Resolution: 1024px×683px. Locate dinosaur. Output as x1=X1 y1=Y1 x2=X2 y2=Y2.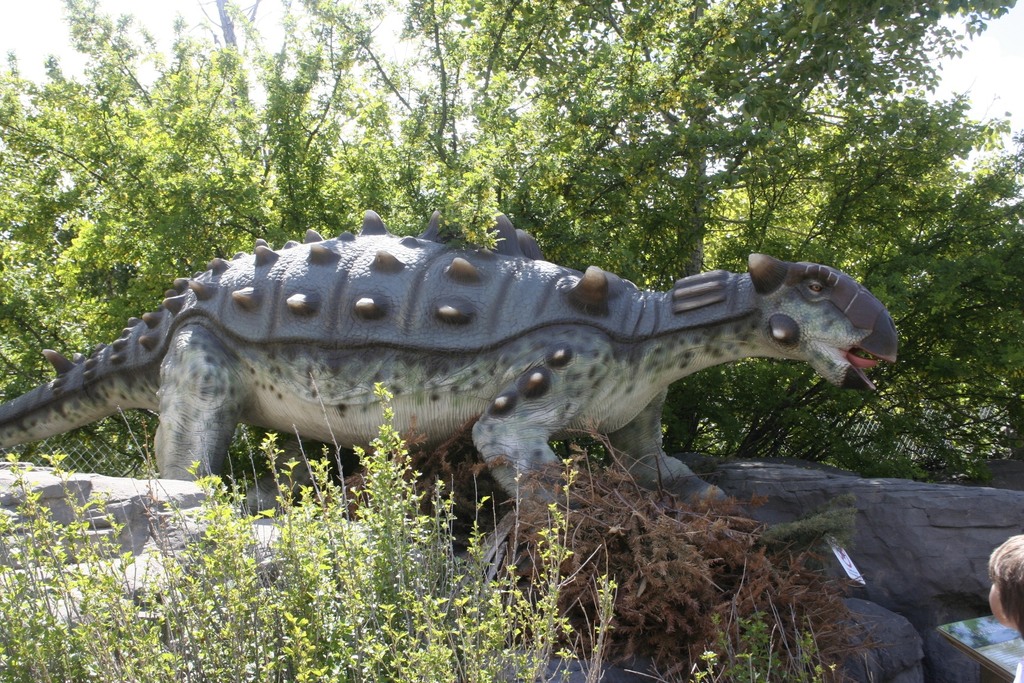
x1=0 y1=204 x2=893 y2=509.
